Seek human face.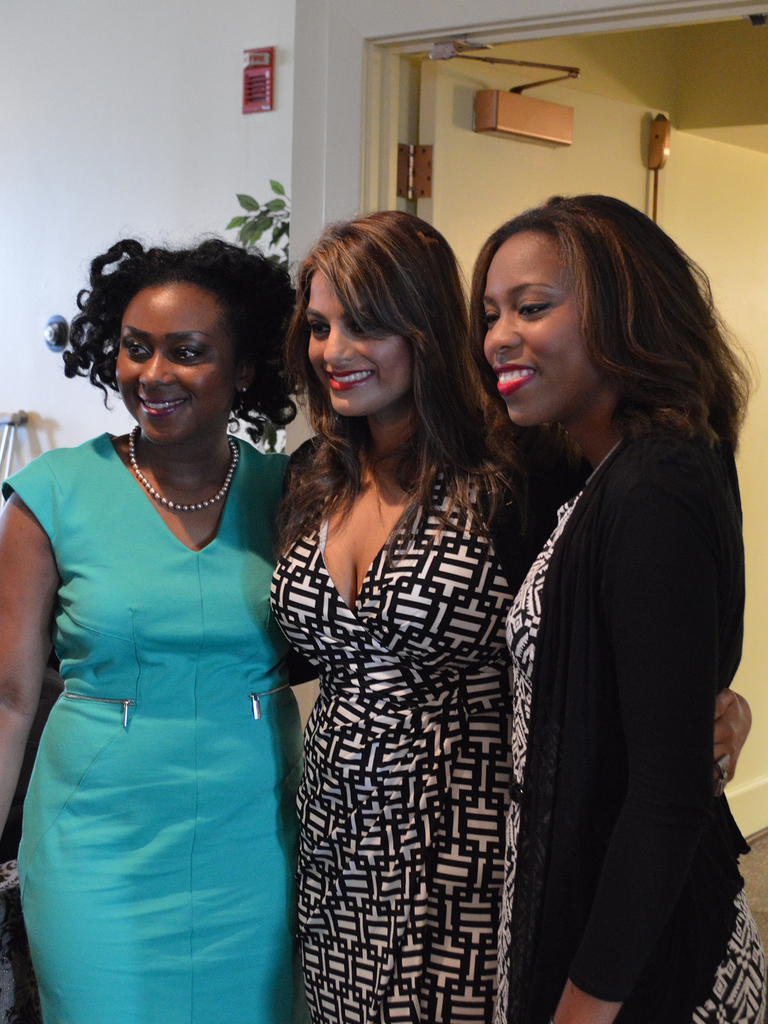
<bbox>468, 232, 580, 417</bbox>.
